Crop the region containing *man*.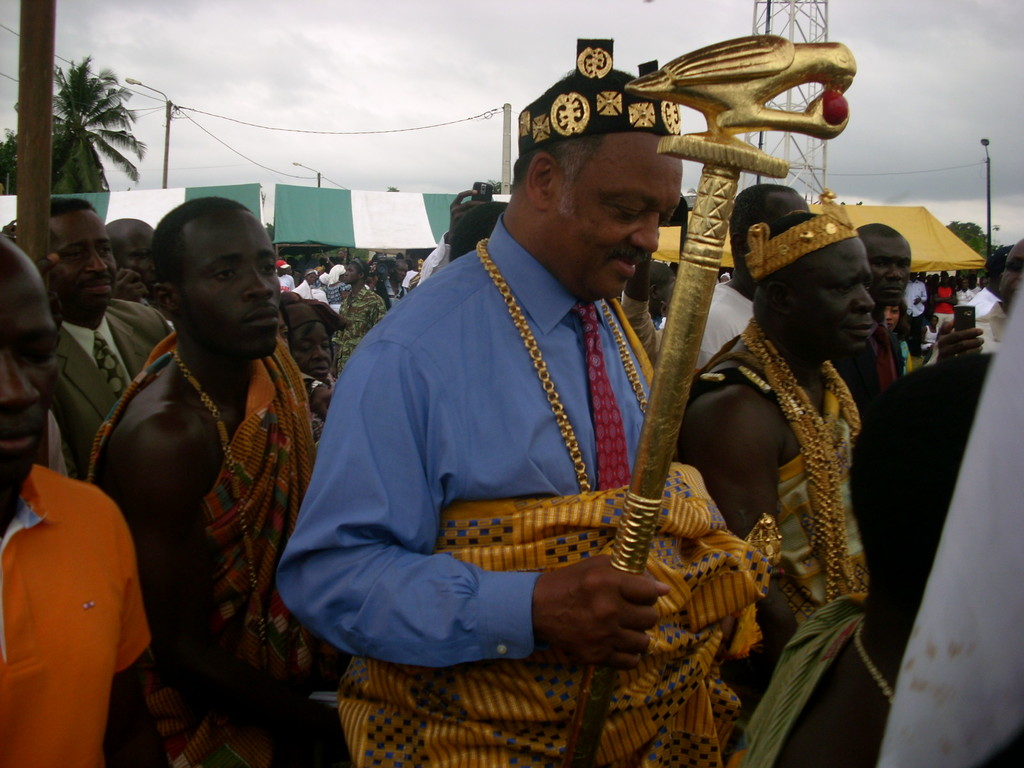
Crop region: (left=451, top=198, right=511, bottom=262).
